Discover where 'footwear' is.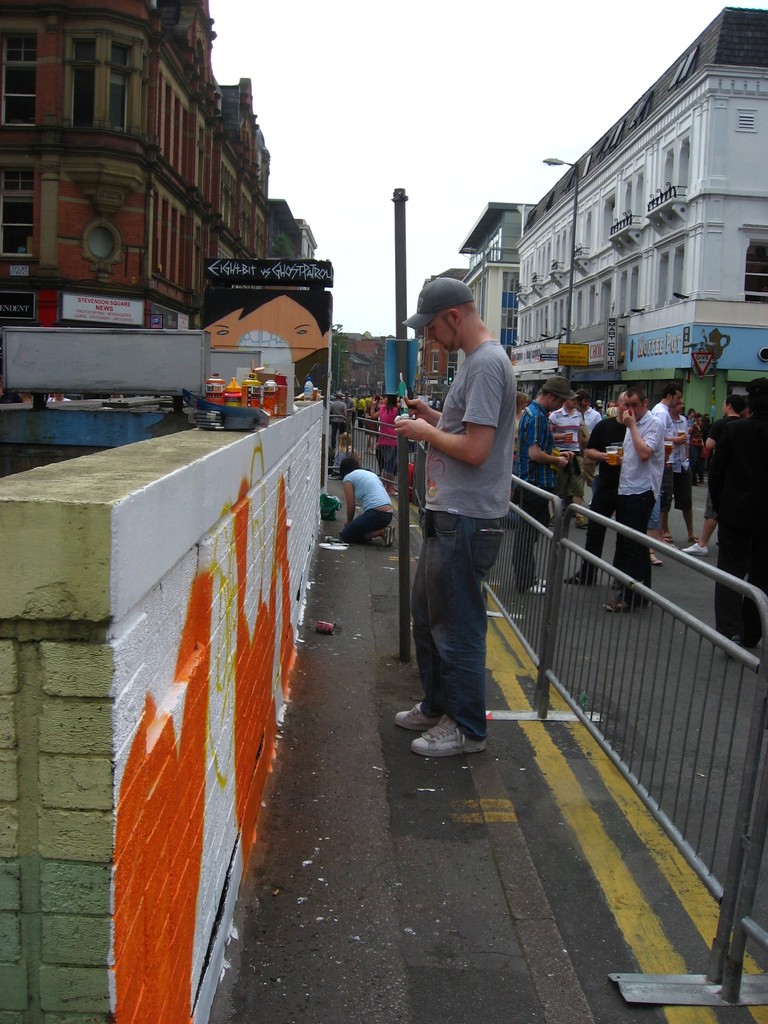
Discovered at (x1=634, y1=596, x2=646, y2=609).
